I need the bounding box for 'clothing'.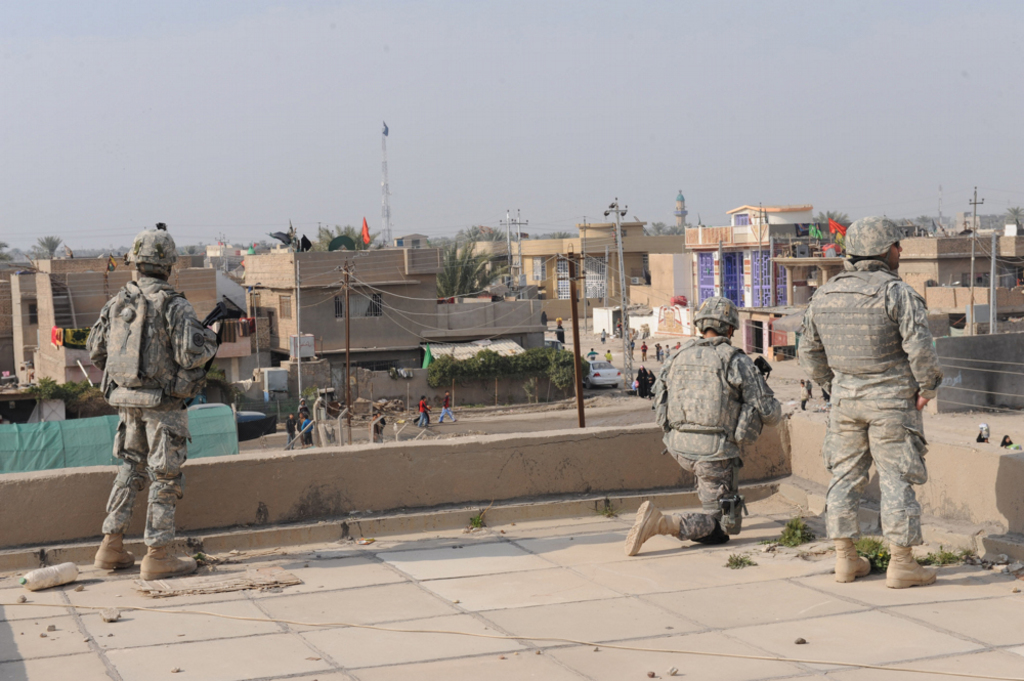
Here it is: {"left": 300, "top": 399, "right": 313, "bottom": 417}.
